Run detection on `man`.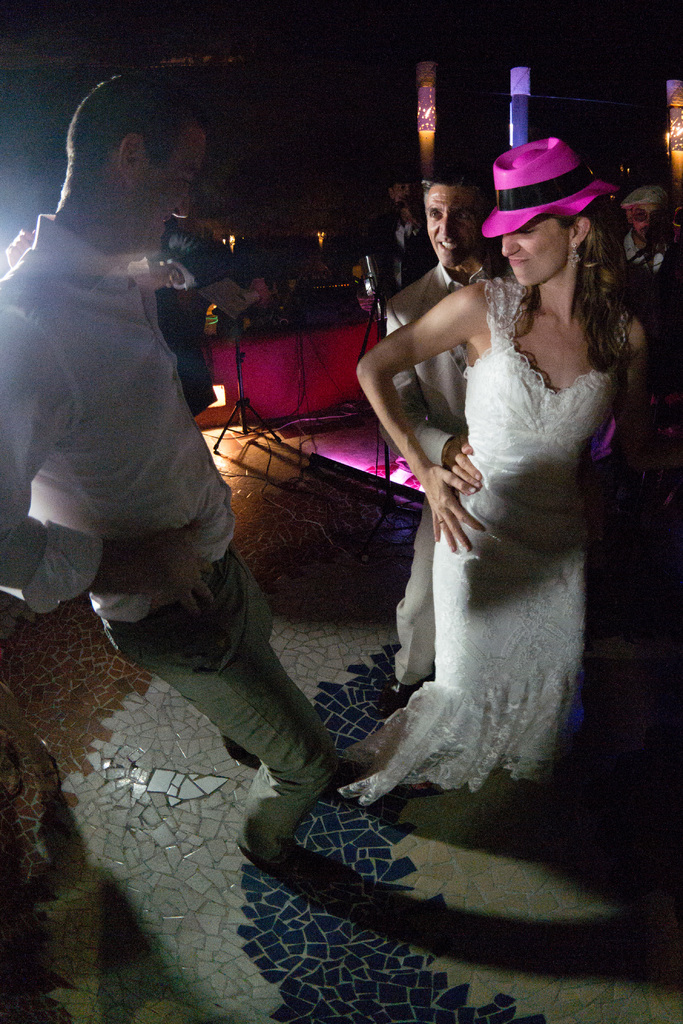
Result: 623,186,670,280.
